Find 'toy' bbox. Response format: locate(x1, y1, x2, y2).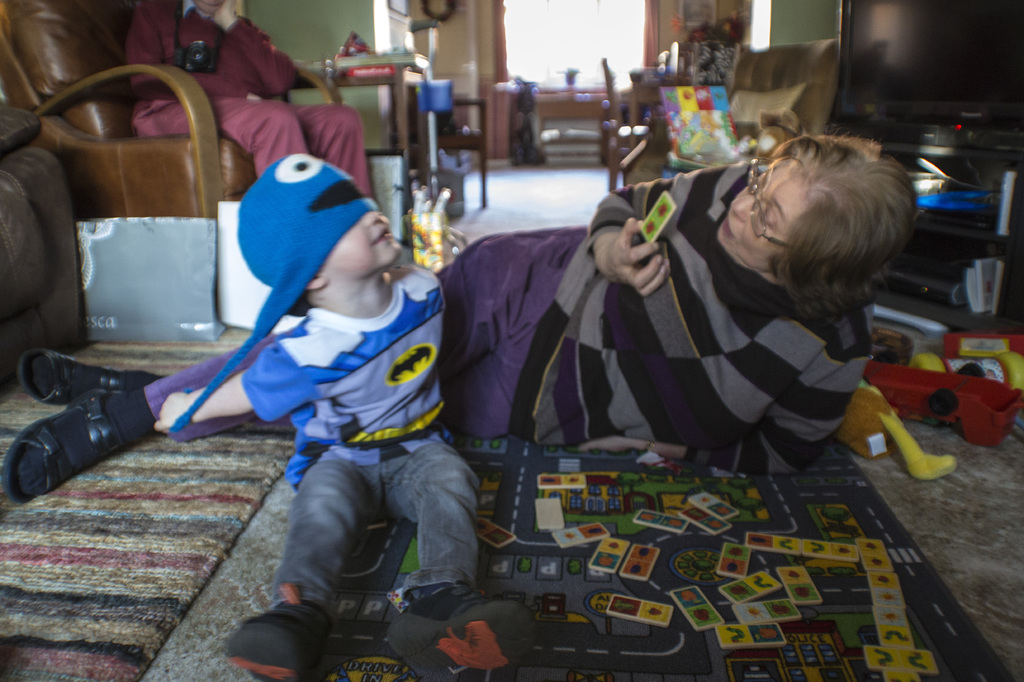
locate(714, 575, 778, 613).
